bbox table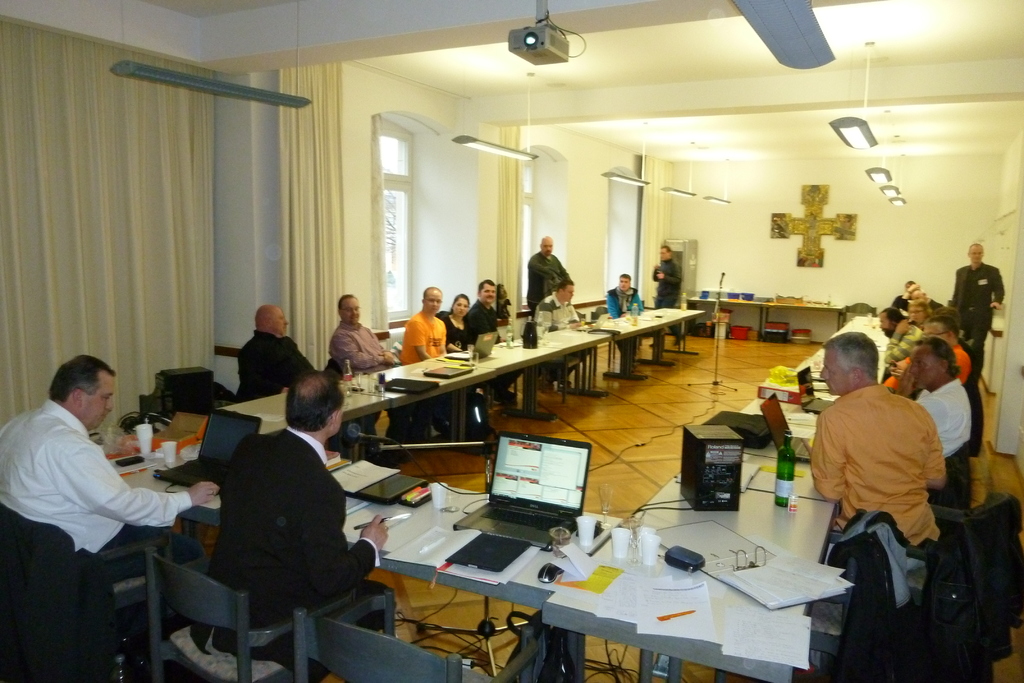
[left=92, top=404, right=287, bottom=488]
